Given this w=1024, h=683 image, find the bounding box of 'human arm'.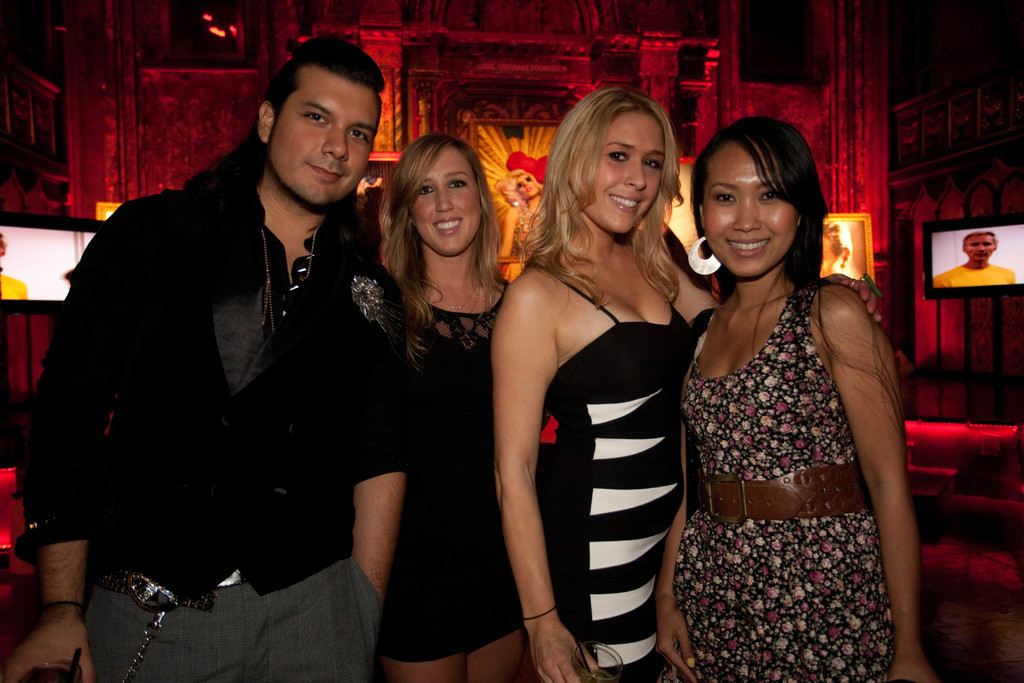
x1=4, y1=197, x2=132, y2=682.
